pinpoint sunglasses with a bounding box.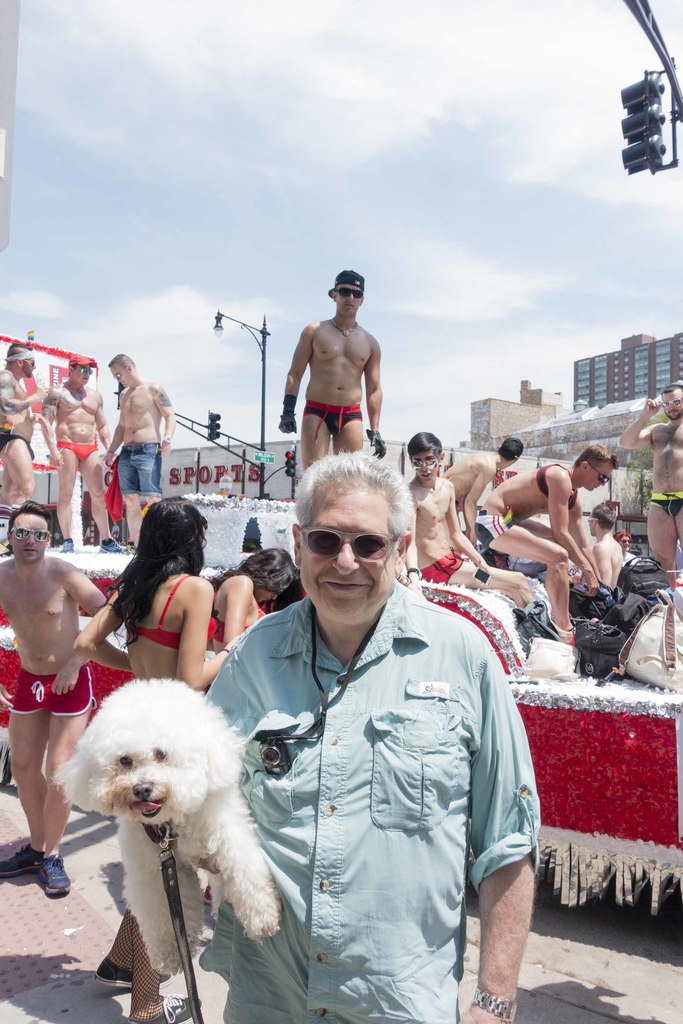
box=[336, 287, 363, 297].
